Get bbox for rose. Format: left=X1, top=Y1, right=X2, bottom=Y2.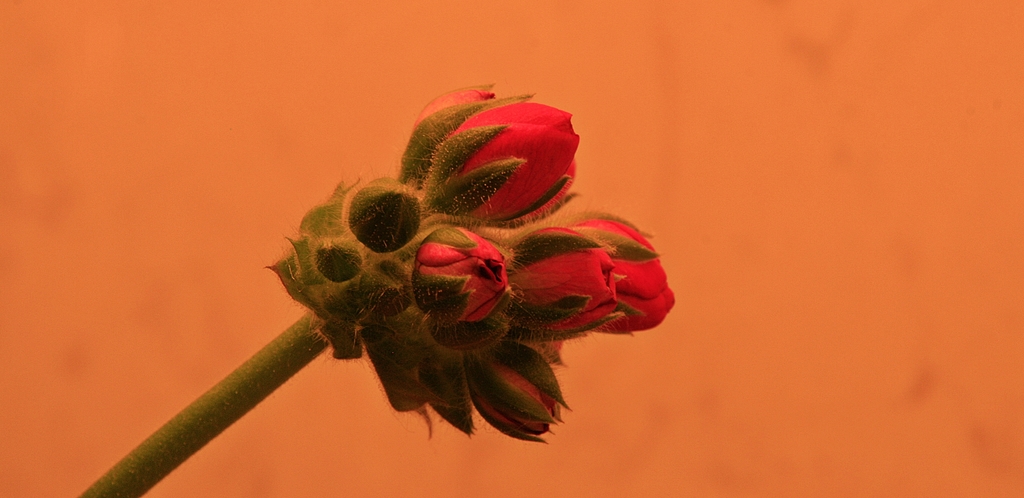
left=461, top=334, right=562, bottom=438.
